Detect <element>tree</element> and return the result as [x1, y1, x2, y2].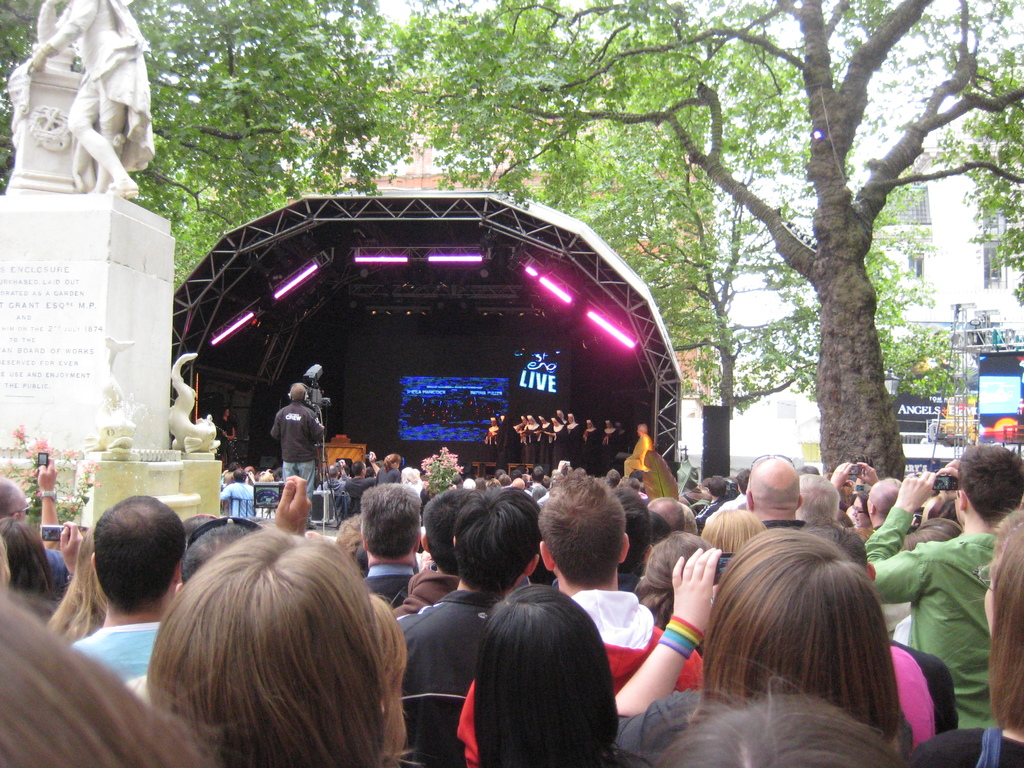
[0, 0, 416, 296].
